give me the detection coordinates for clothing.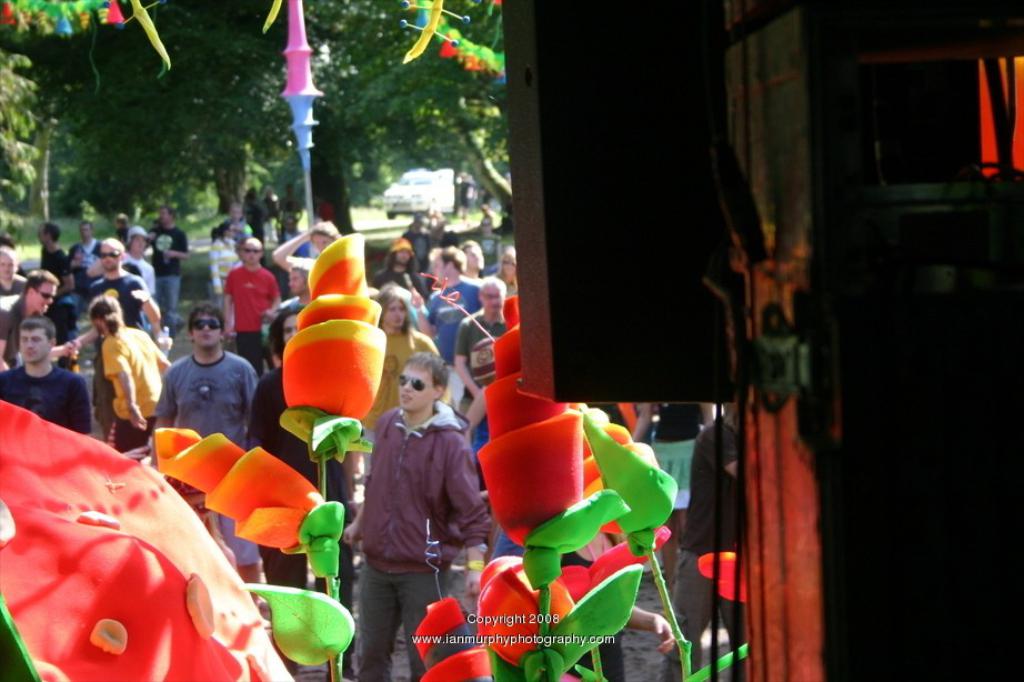
Rect(0, 360, 106, 445).
